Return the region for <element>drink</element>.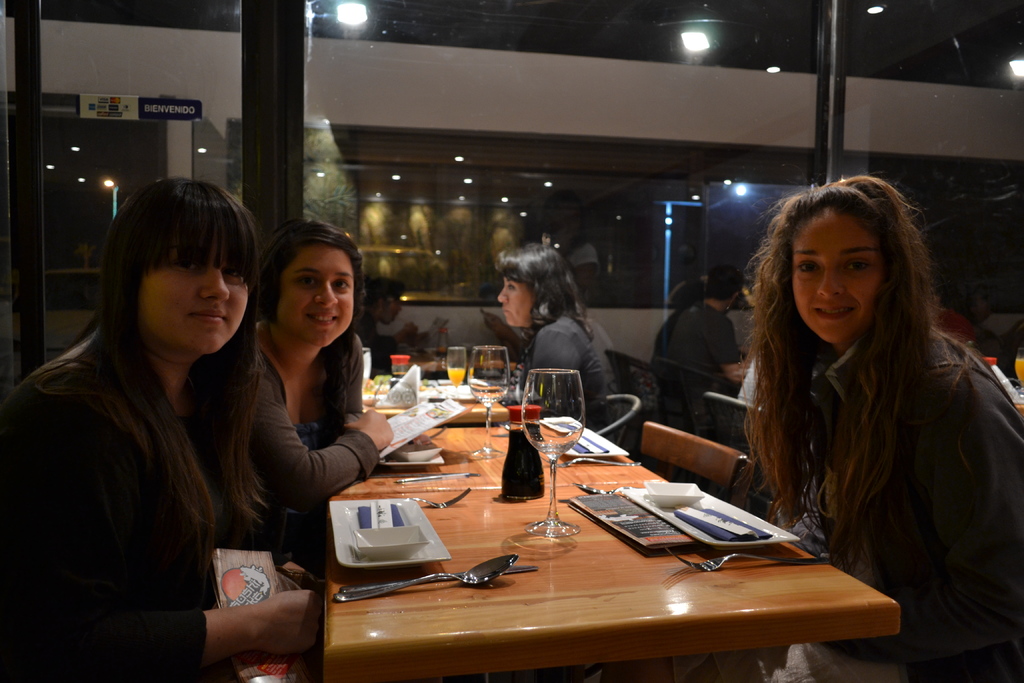
[x1=521, y1=368, x2=594, y2=533].
